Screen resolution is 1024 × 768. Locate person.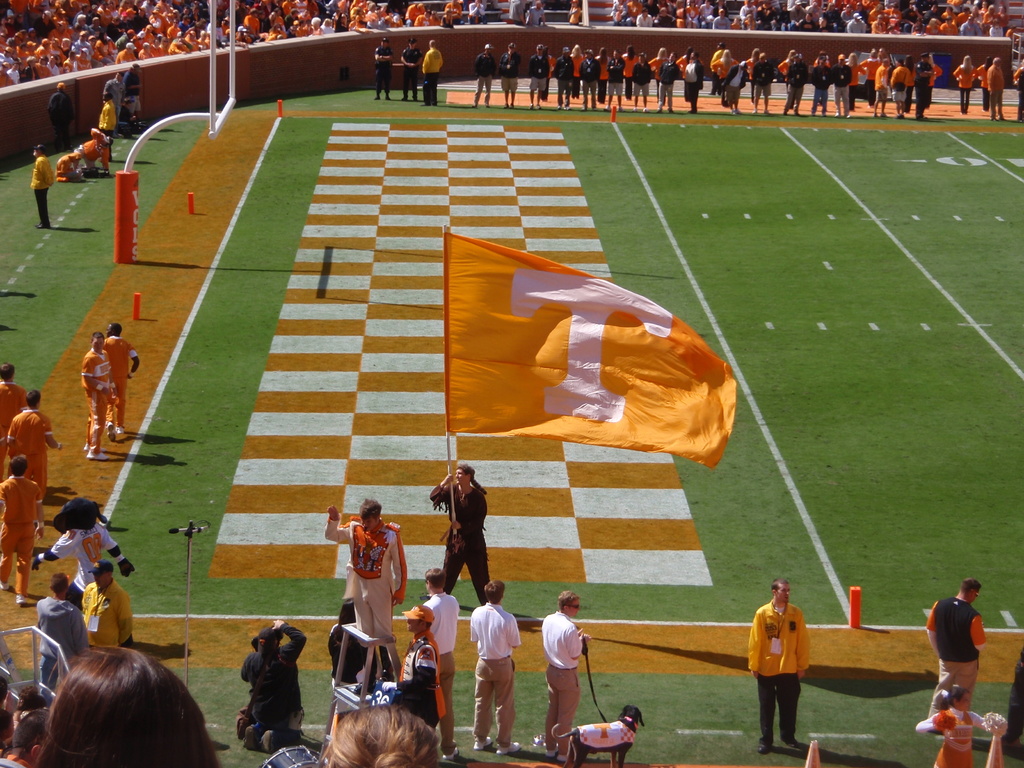
box(272, 709, 442, 767).
